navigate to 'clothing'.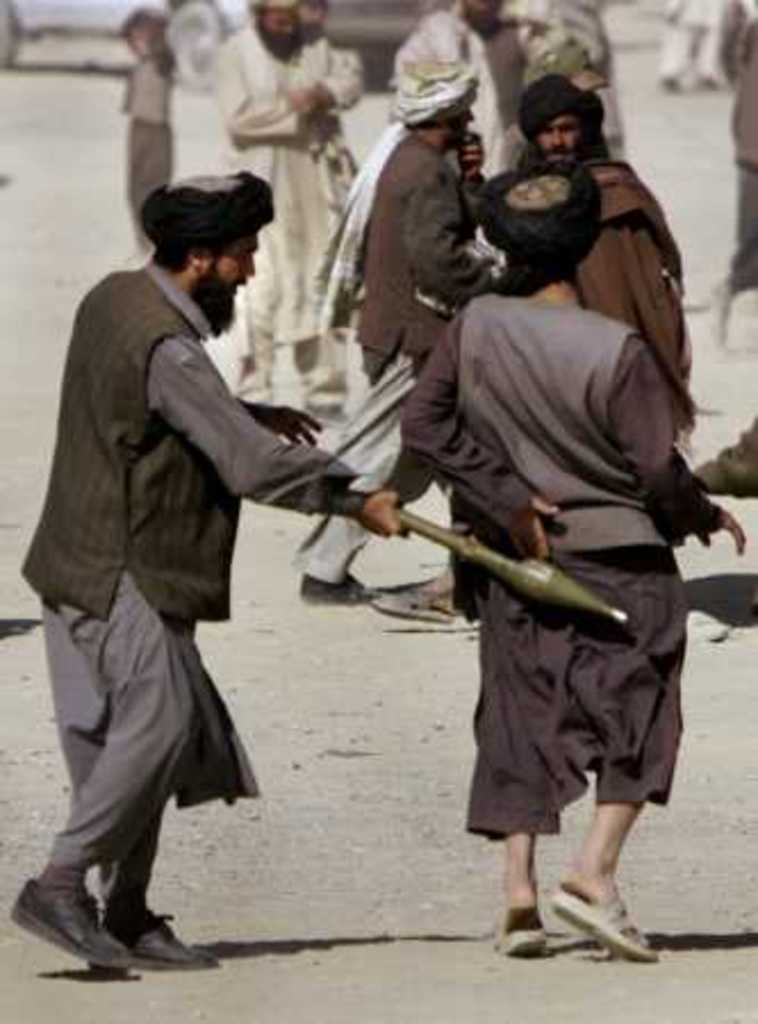
Navigation target: (193,25,364,419).
